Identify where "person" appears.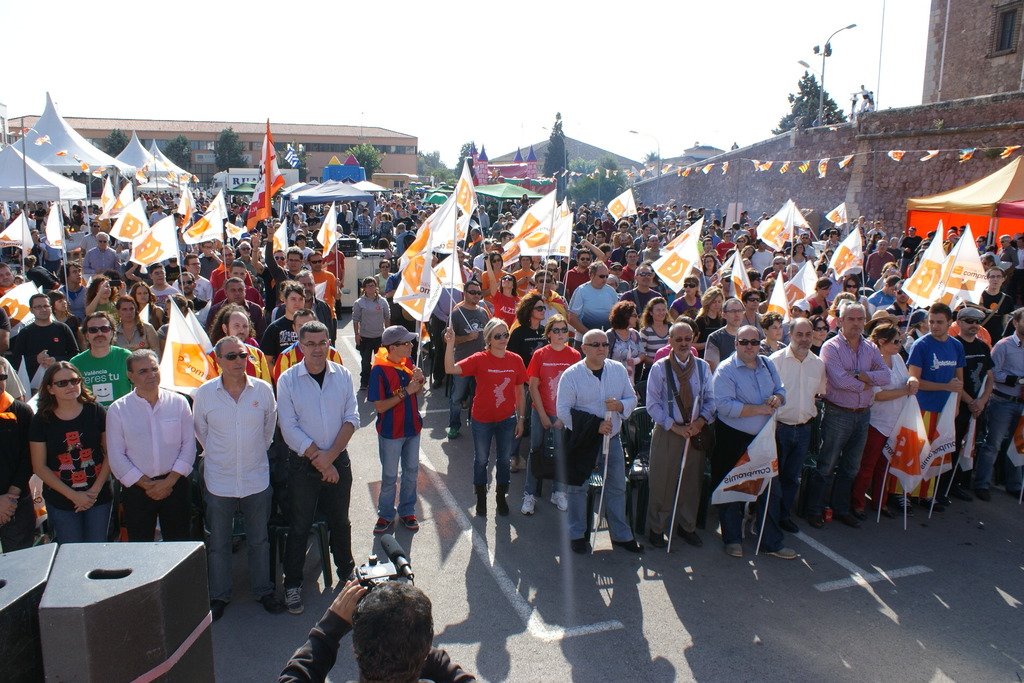
Appears at [808, 316, 826, 356].
